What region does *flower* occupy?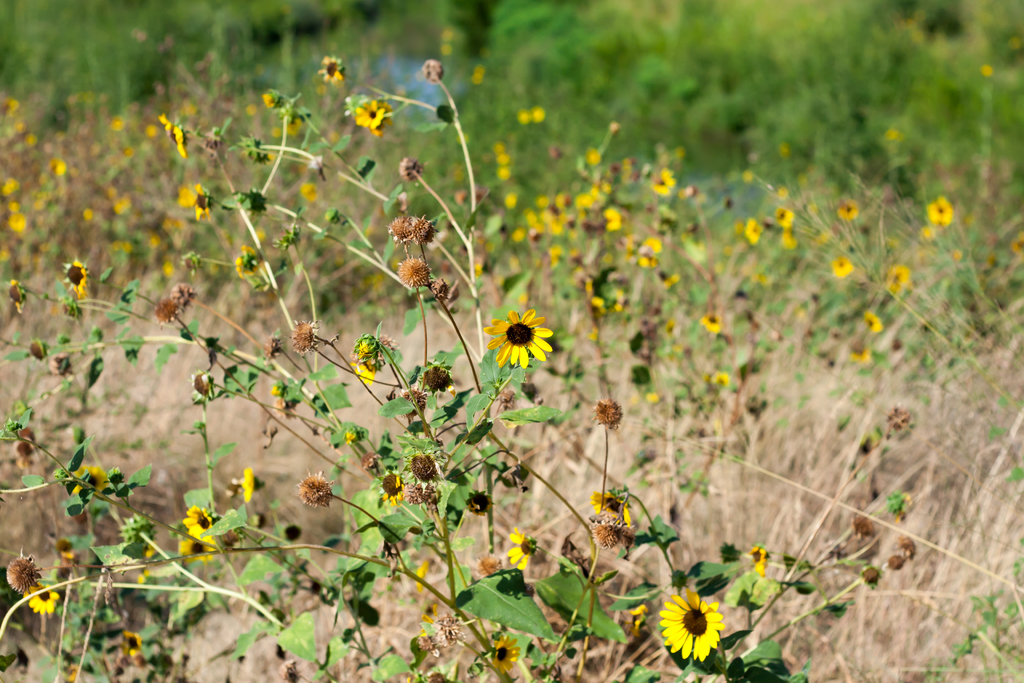
(x1=186, y1=507, x2=207, y2=541).
